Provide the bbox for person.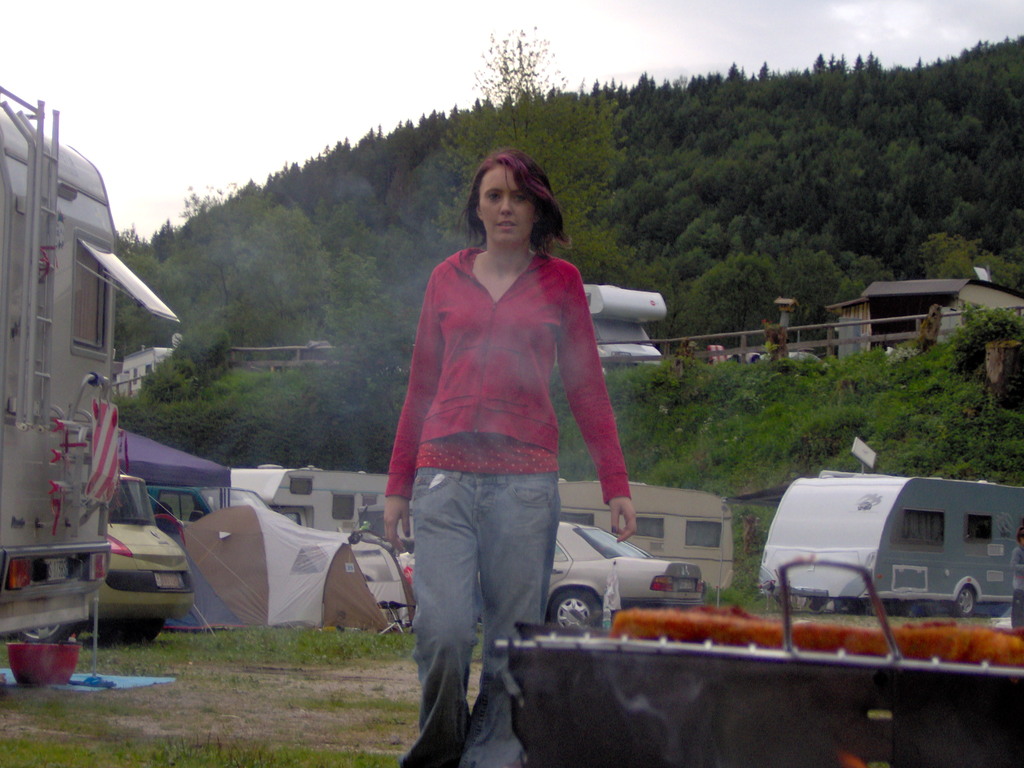
{"x1": 378, "y1": 136, "x2": 632, "y2": 721}.
